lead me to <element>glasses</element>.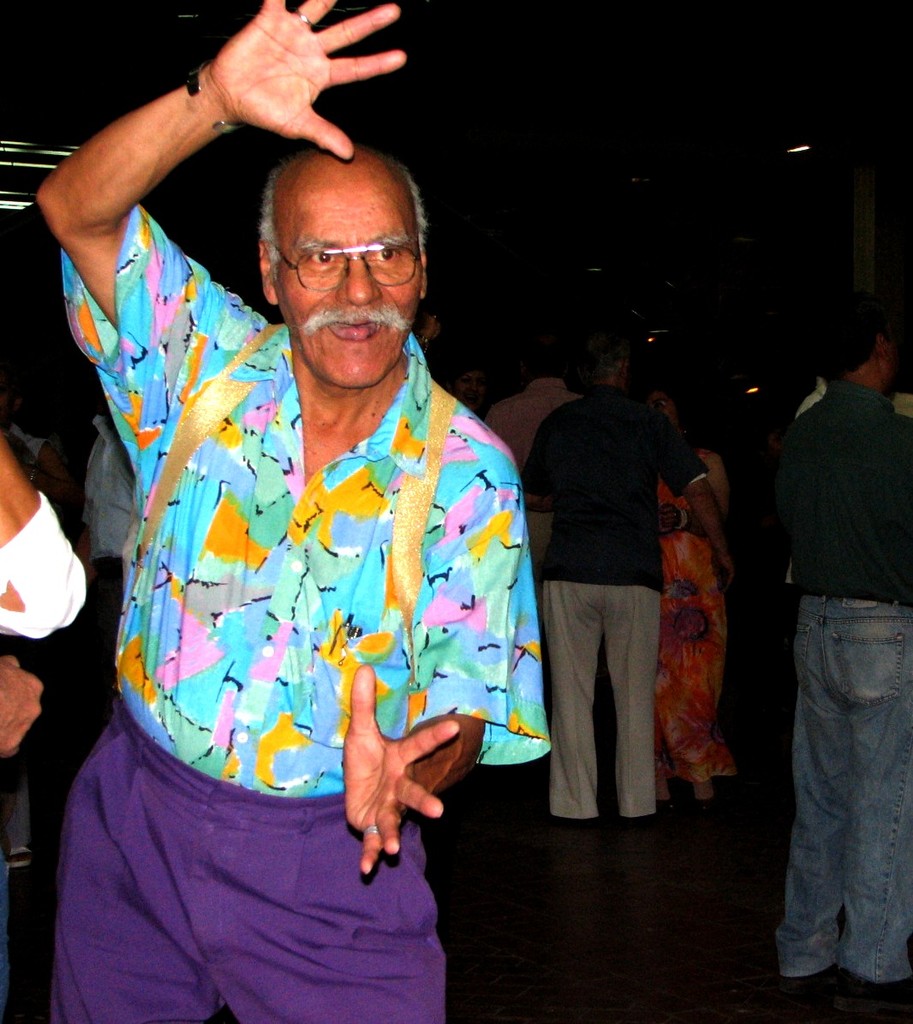
Lead to Rect(213, 210, 404, 279).
